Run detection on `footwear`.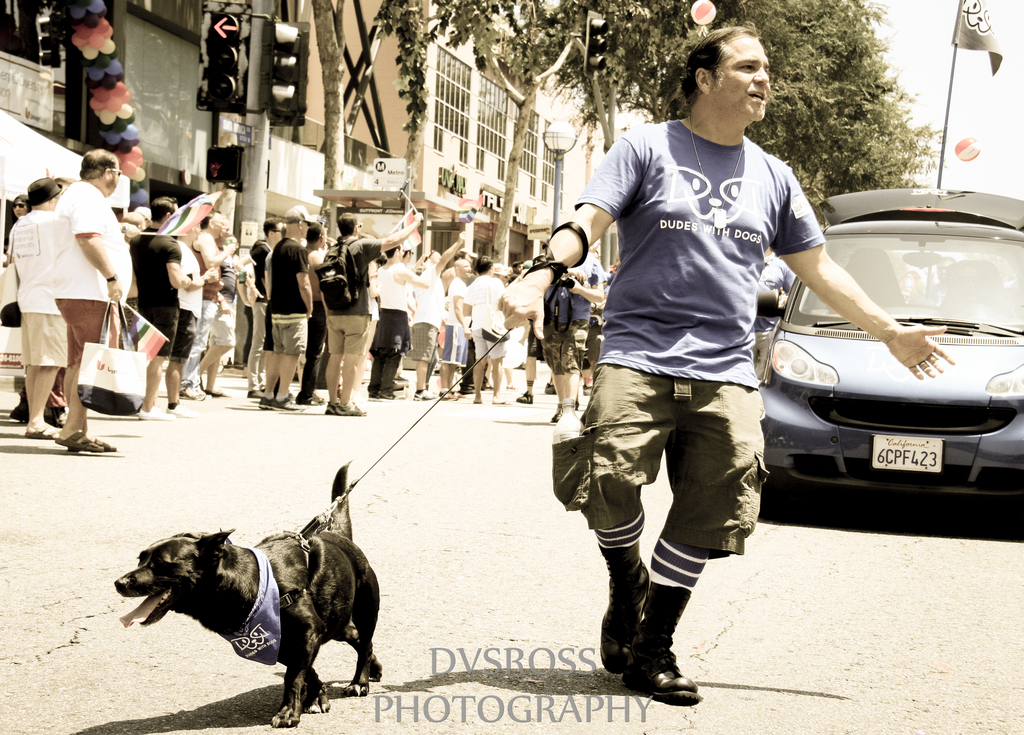
Result: crop(520, 394, 533, 406).
